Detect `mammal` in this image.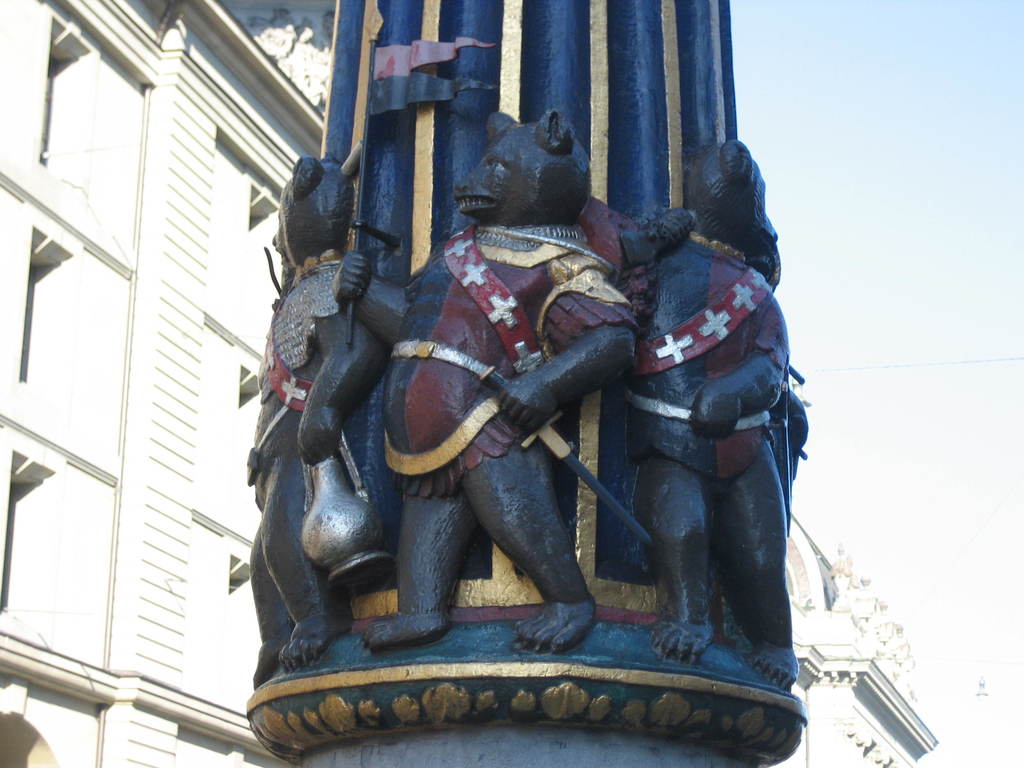
Detection: {"left": 625, "top": 143, "right": 803, "bottom": 685}.
